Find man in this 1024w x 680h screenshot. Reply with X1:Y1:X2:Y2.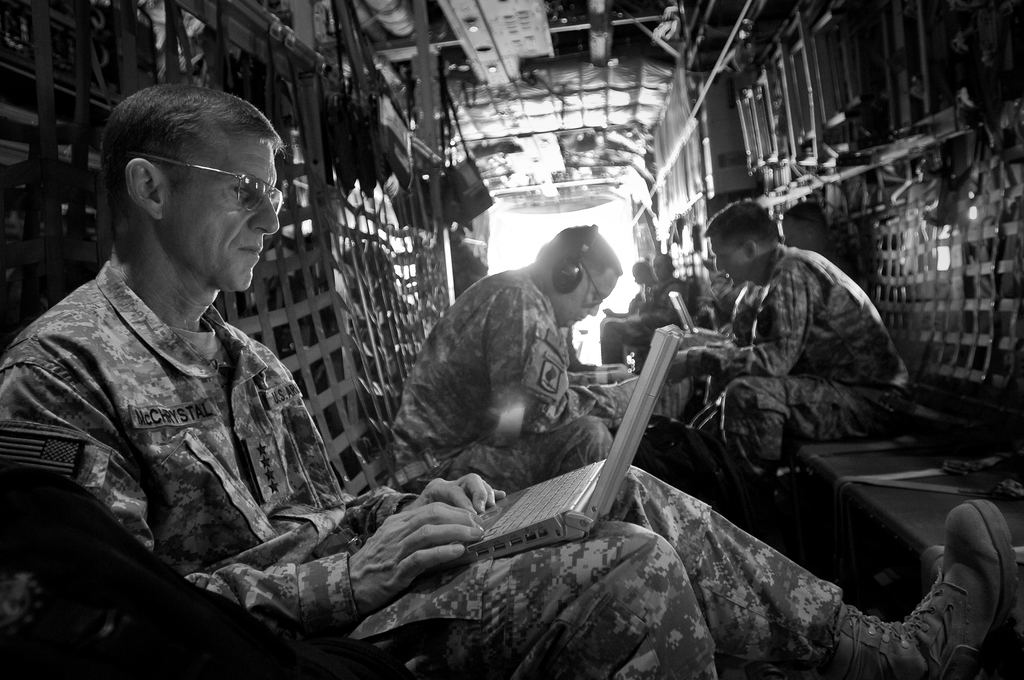
607:261:657:354.
